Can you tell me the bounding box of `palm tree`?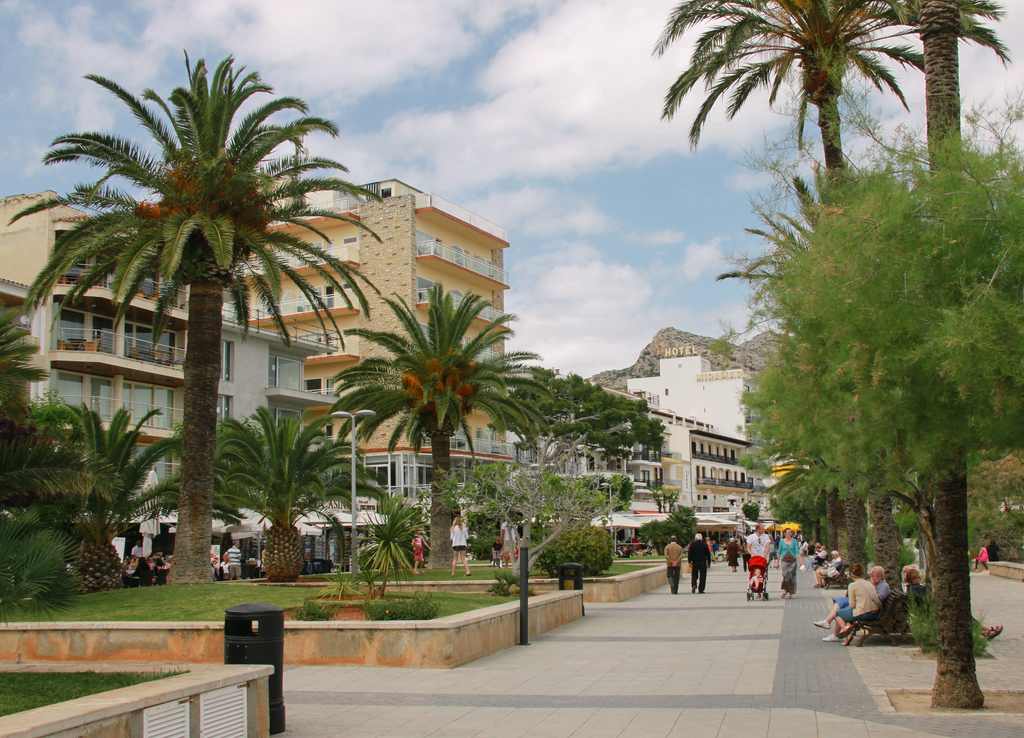
210:403:375:579.
